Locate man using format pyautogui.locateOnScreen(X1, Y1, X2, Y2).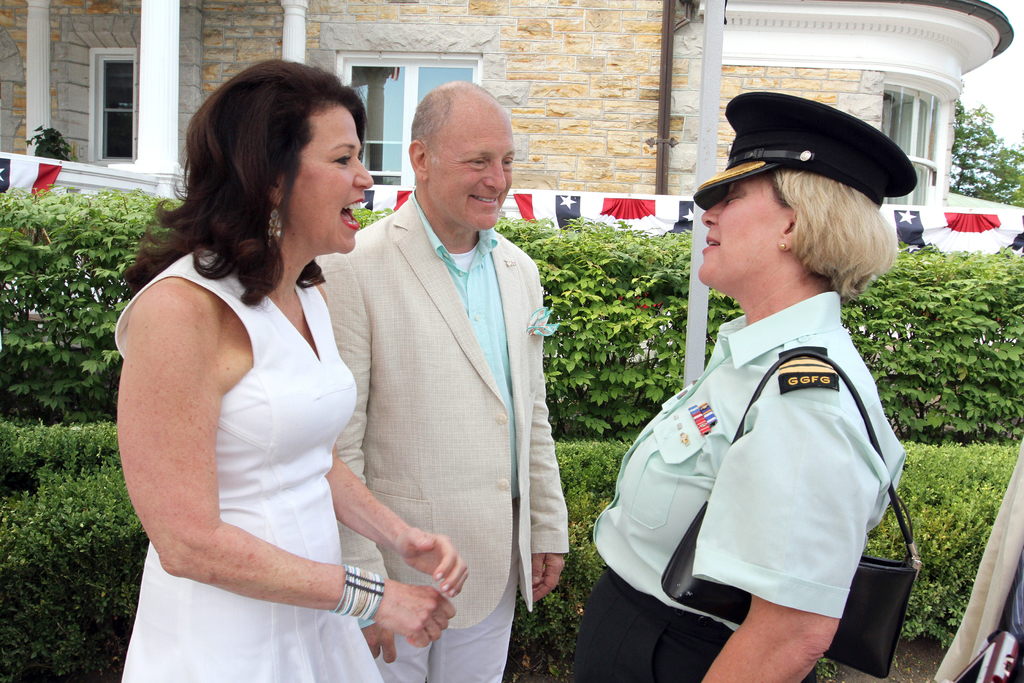
pyautogui.locateOnScreen(316, 78, 569, 682).
